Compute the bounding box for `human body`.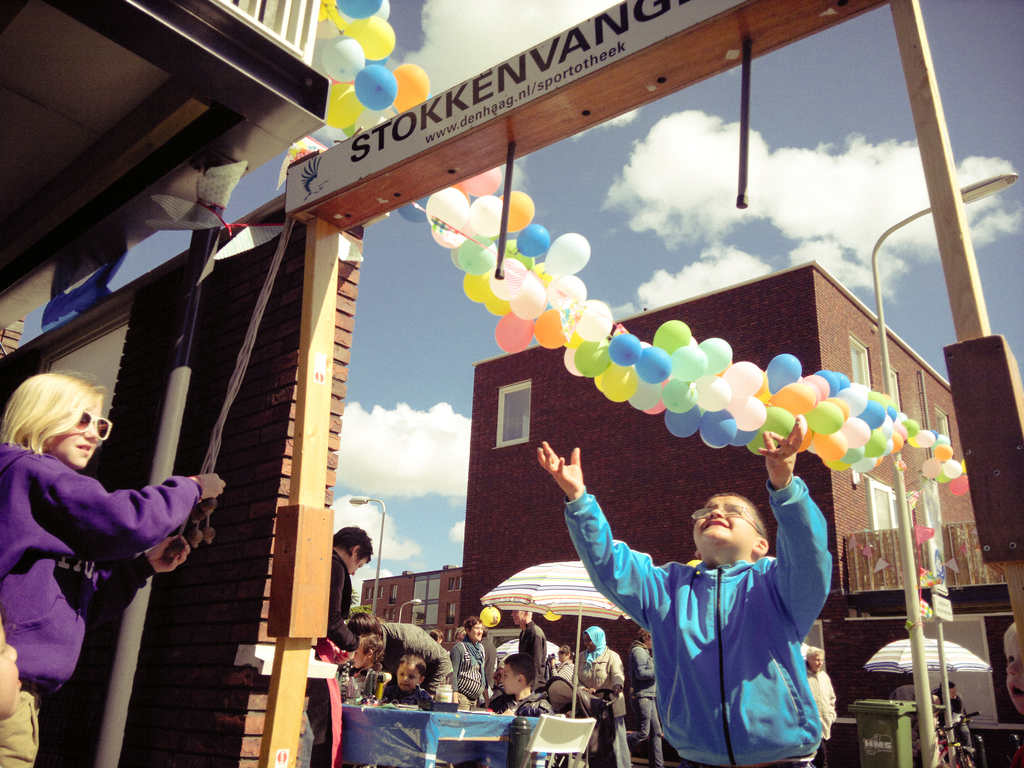
BBox(452, 639, 488, 704).
